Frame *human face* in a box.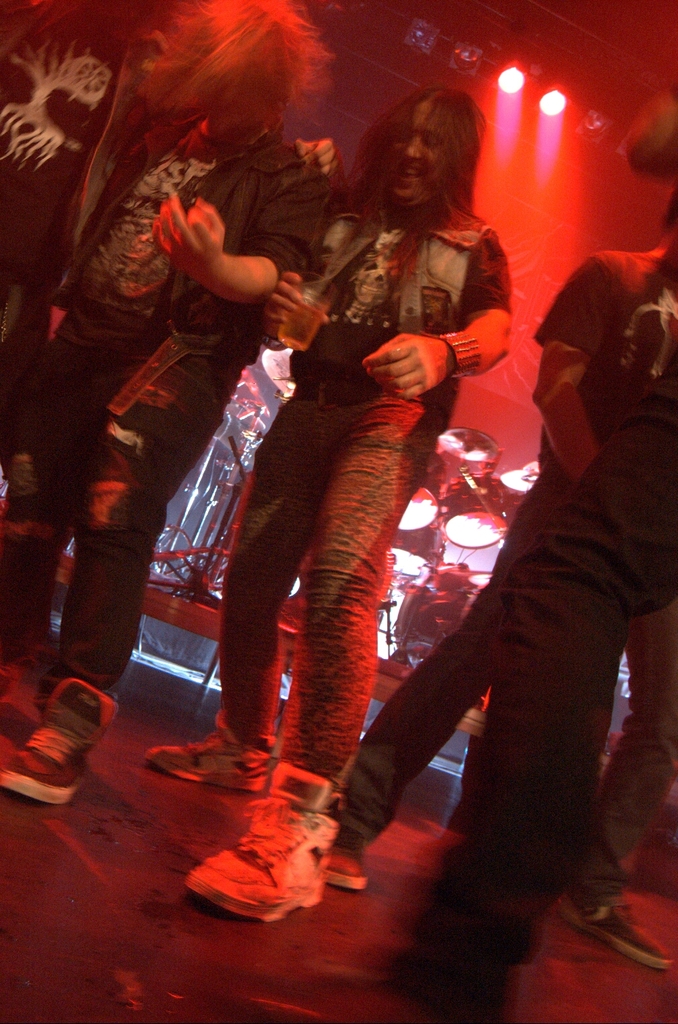
<box>389,106,445,203</box>.
